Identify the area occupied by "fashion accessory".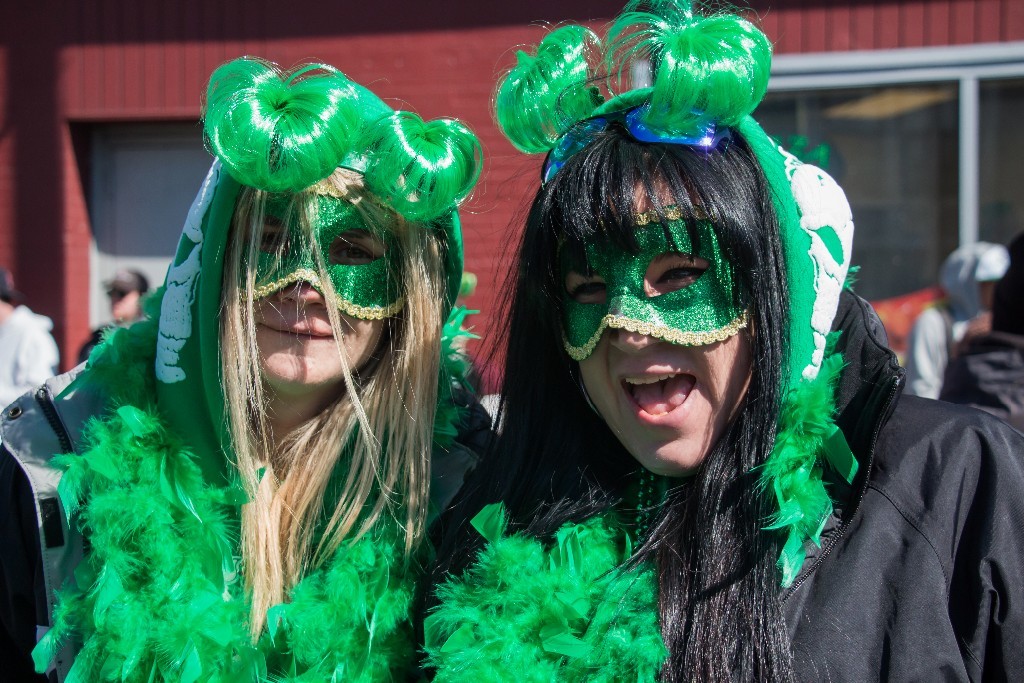
Area: <bbox>564, 203, 755, 363</bbox>.
